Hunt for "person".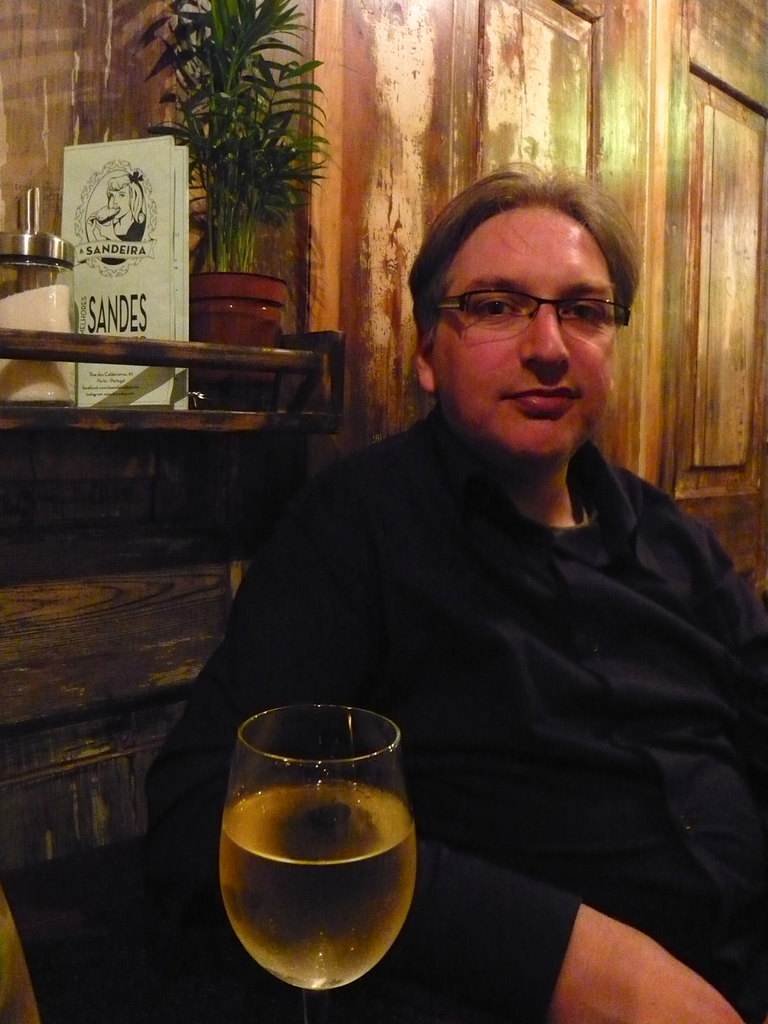
Hunted down at <region>84, 173, 147, 266</region>.
